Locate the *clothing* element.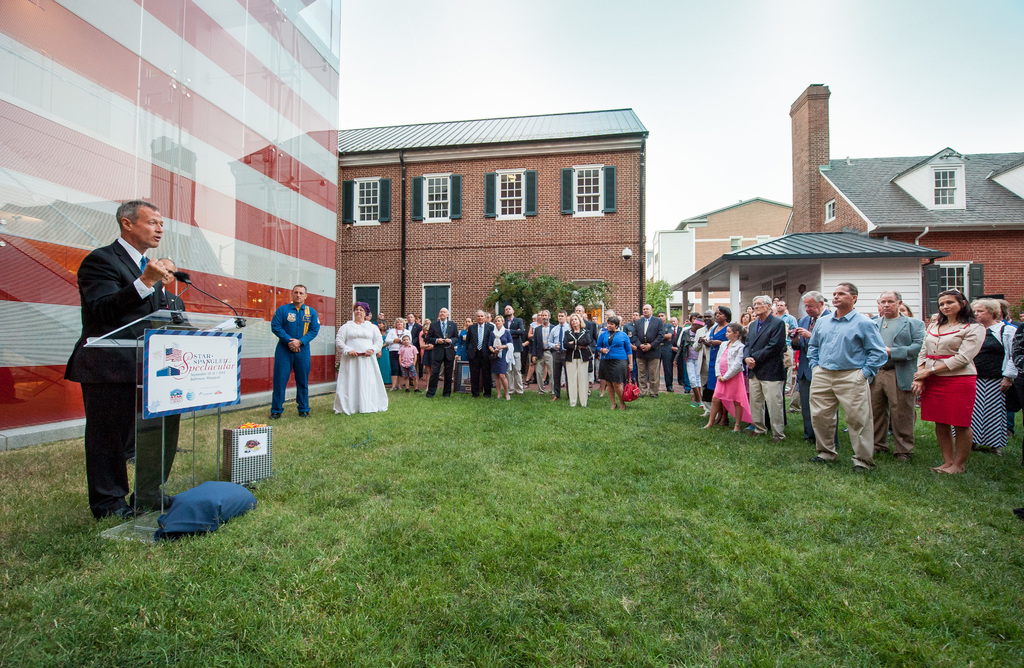
Element bbox: [804, 329, 897, 453].
